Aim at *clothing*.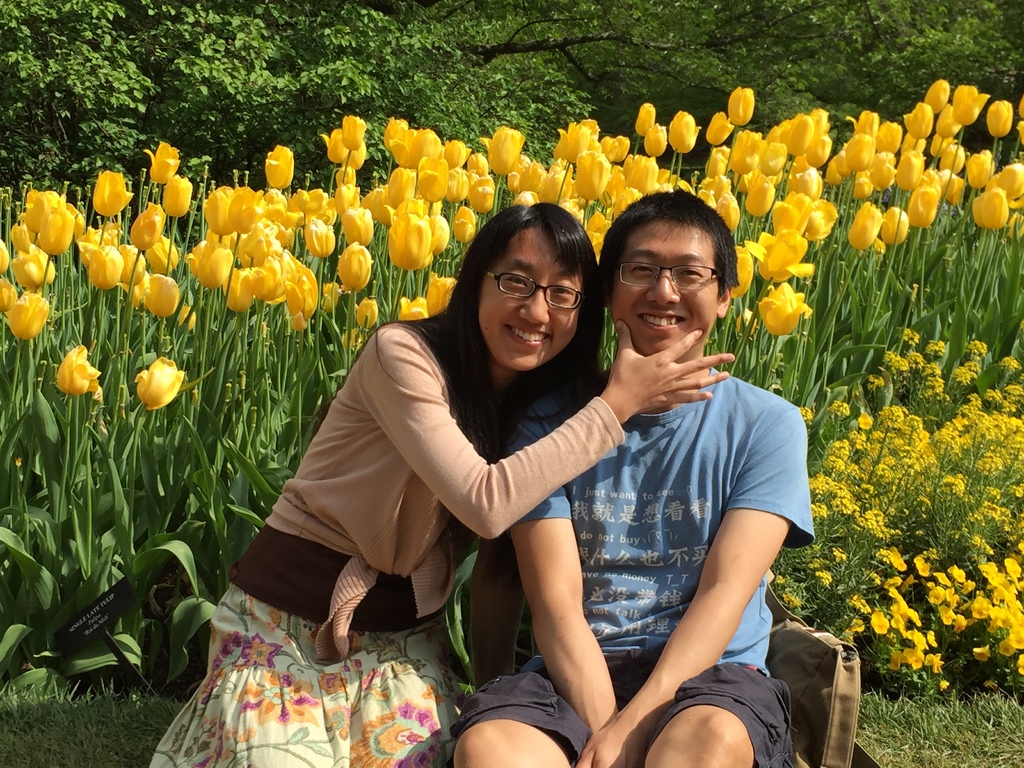
Aimed at <box>537,267,810,760</box>.
